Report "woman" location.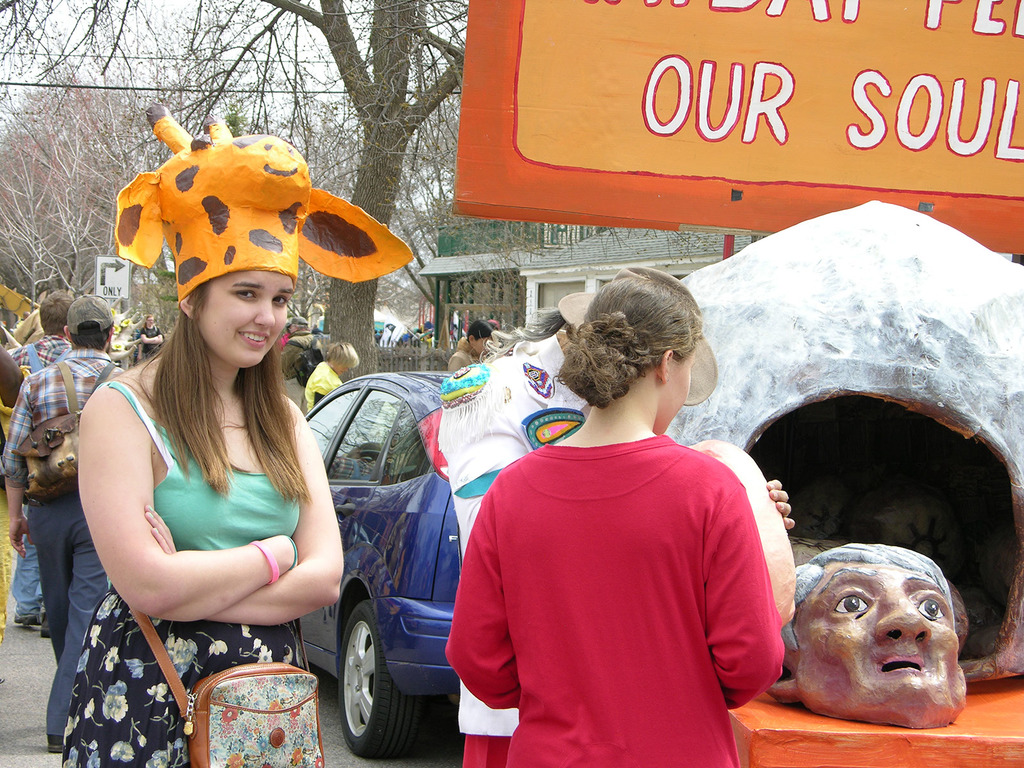
Report: bbox=[25, 158, 389, 760].
